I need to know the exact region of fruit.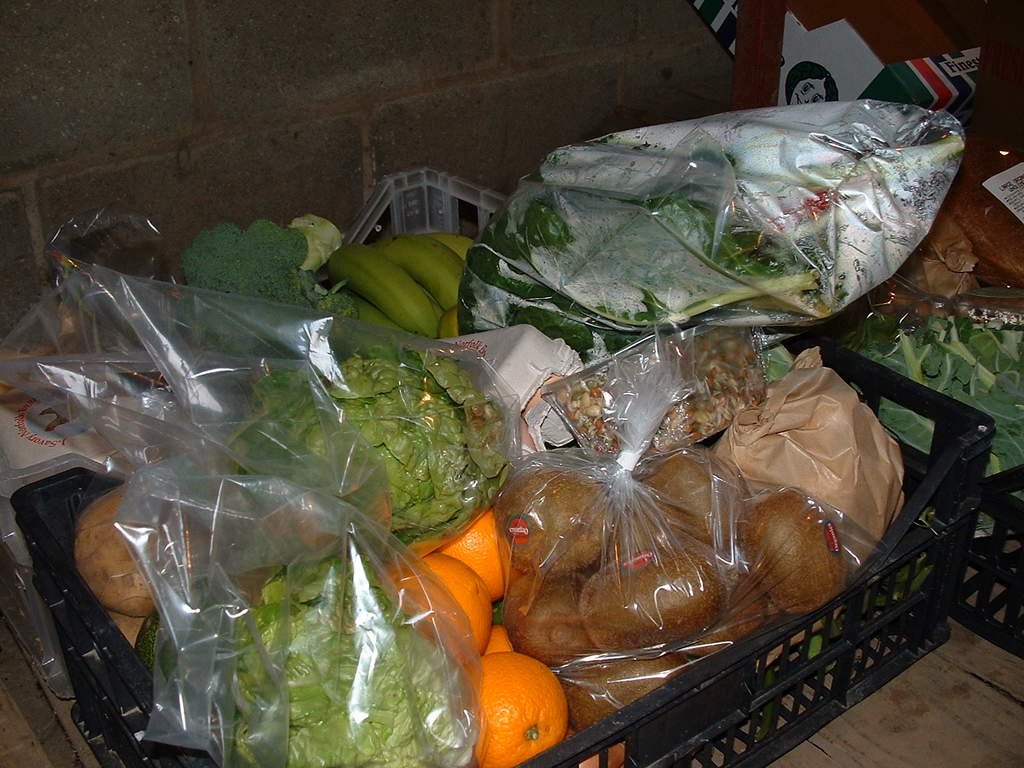
Region: (x1=376, y1=239, x2=467, y2=317).
